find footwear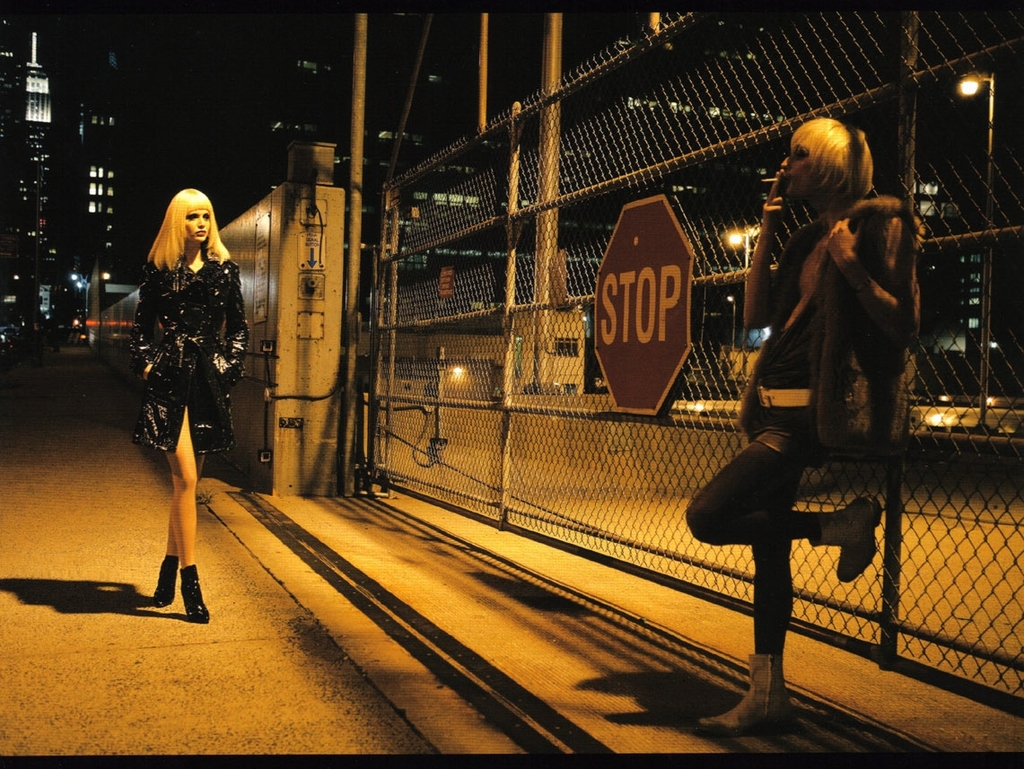
<region>150, 552, 175, 611</region>
